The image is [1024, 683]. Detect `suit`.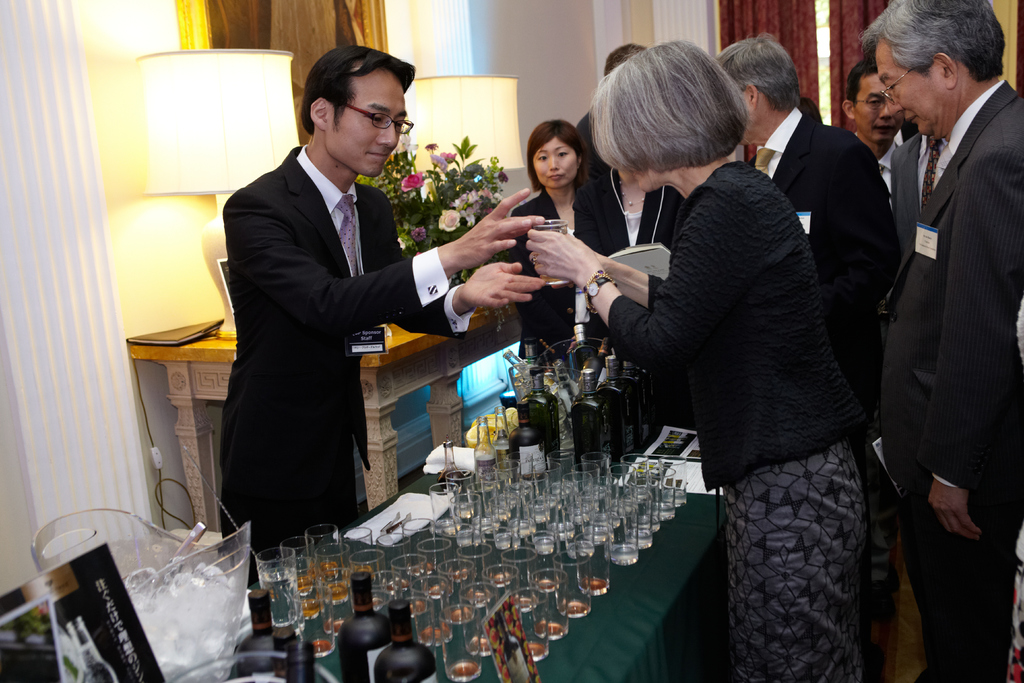
Detection: [left=891, top=131, right=952, bottom=248].
